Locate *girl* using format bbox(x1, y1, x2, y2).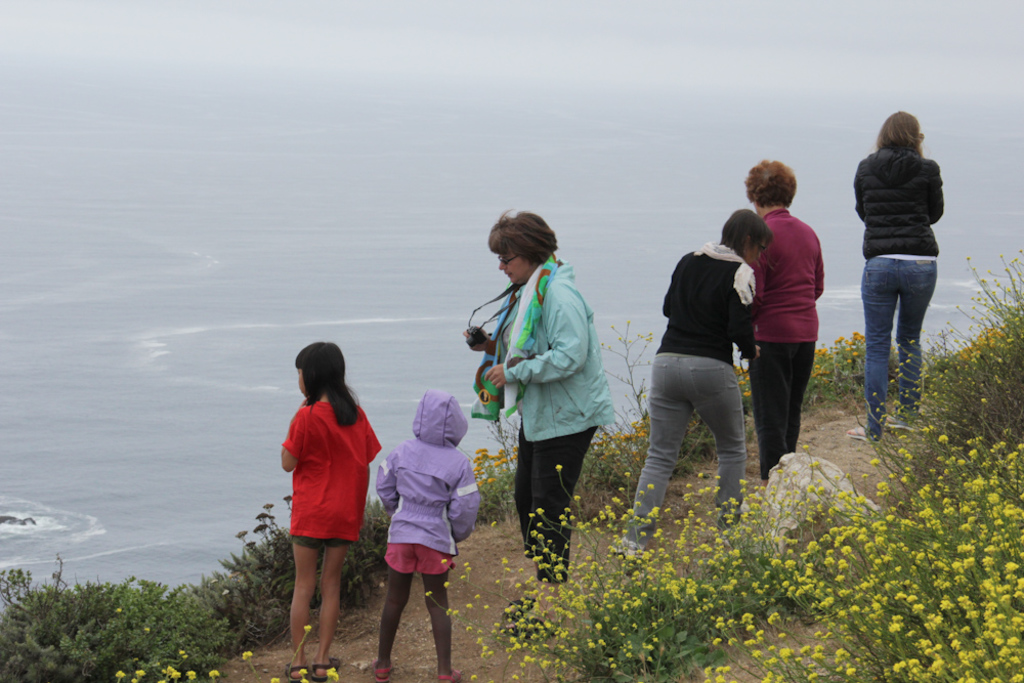
bbox(278, 344, 385, 682).
